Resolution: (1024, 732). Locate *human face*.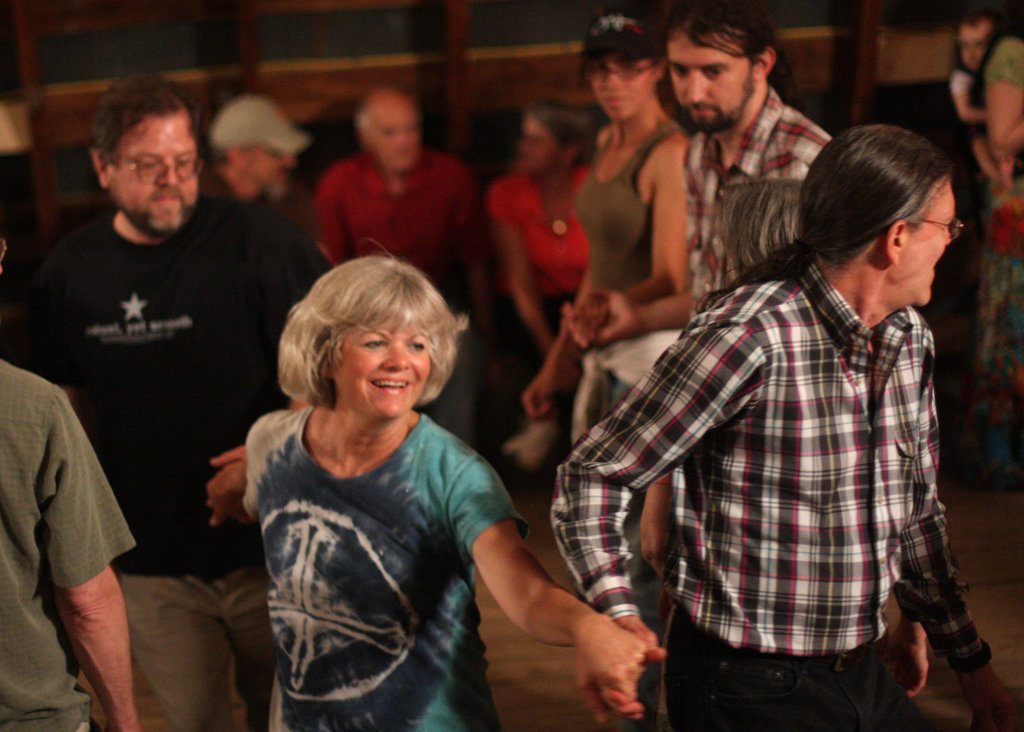
[106, 109, 198, 232].
